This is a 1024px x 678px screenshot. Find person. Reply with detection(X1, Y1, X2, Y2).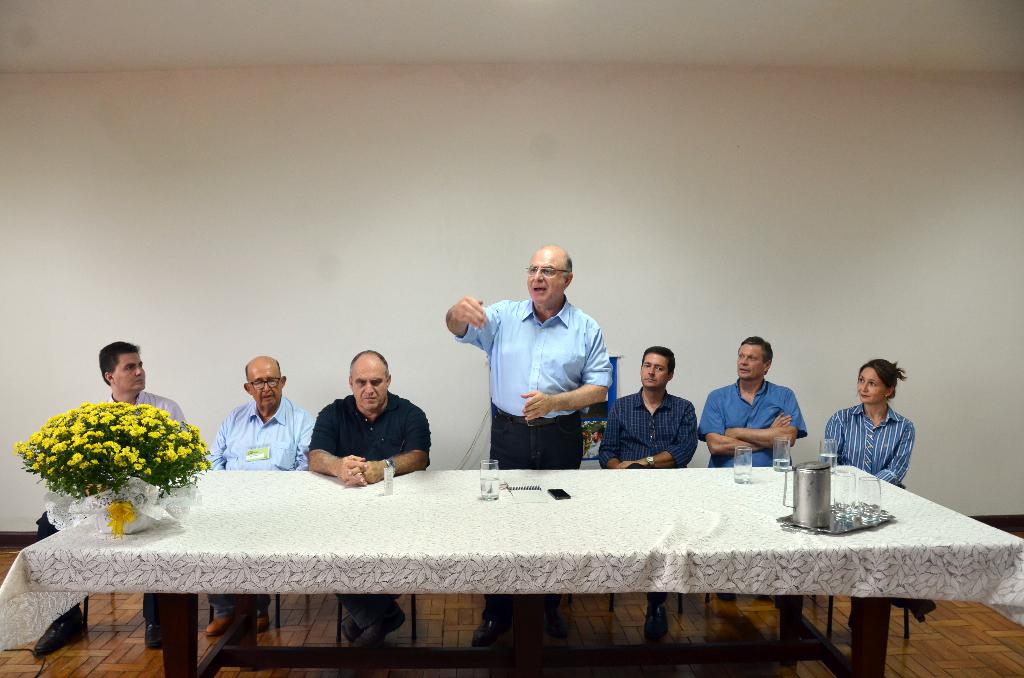
detection(30, 332, 194, 649).
